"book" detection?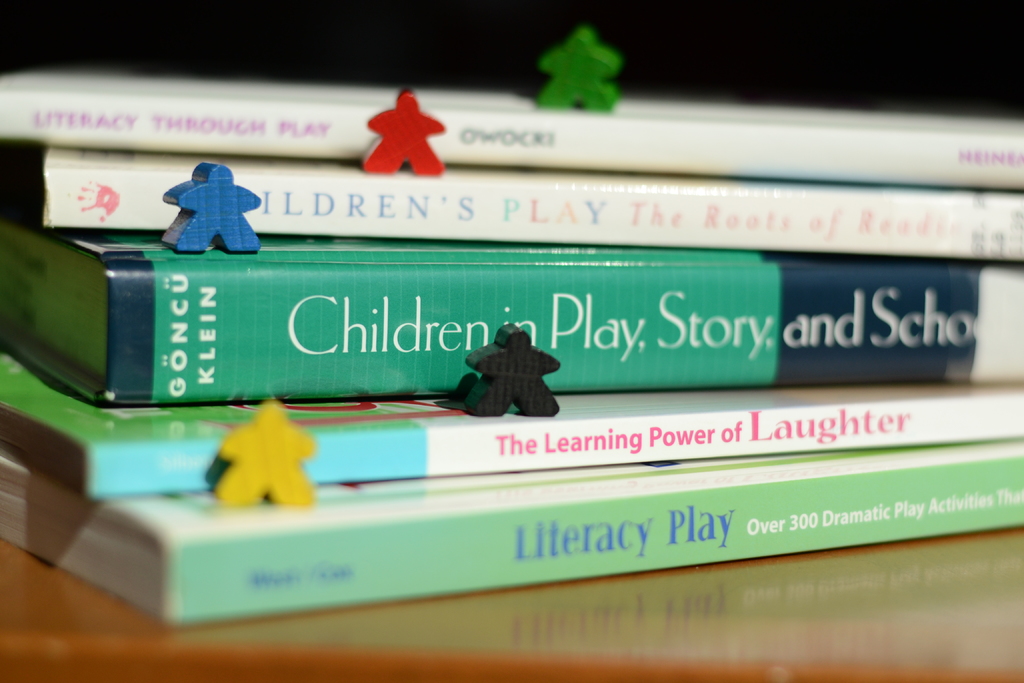
0, 220, 1023, 412
